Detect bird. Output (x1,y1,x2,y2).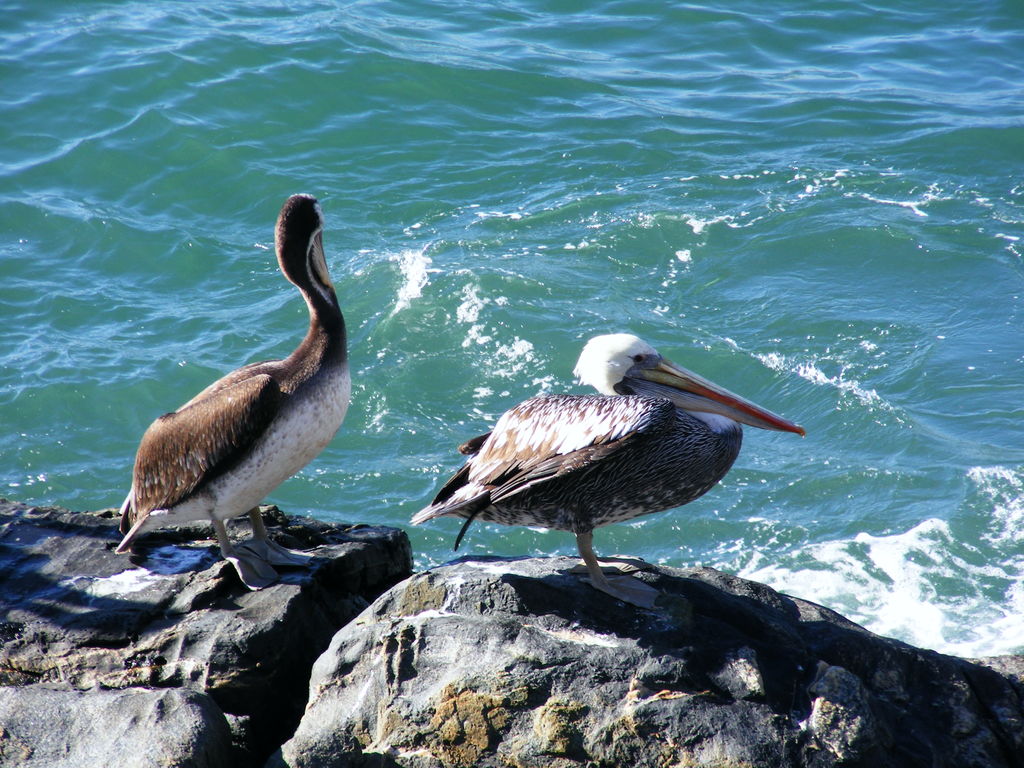
(109,183,357,598).
